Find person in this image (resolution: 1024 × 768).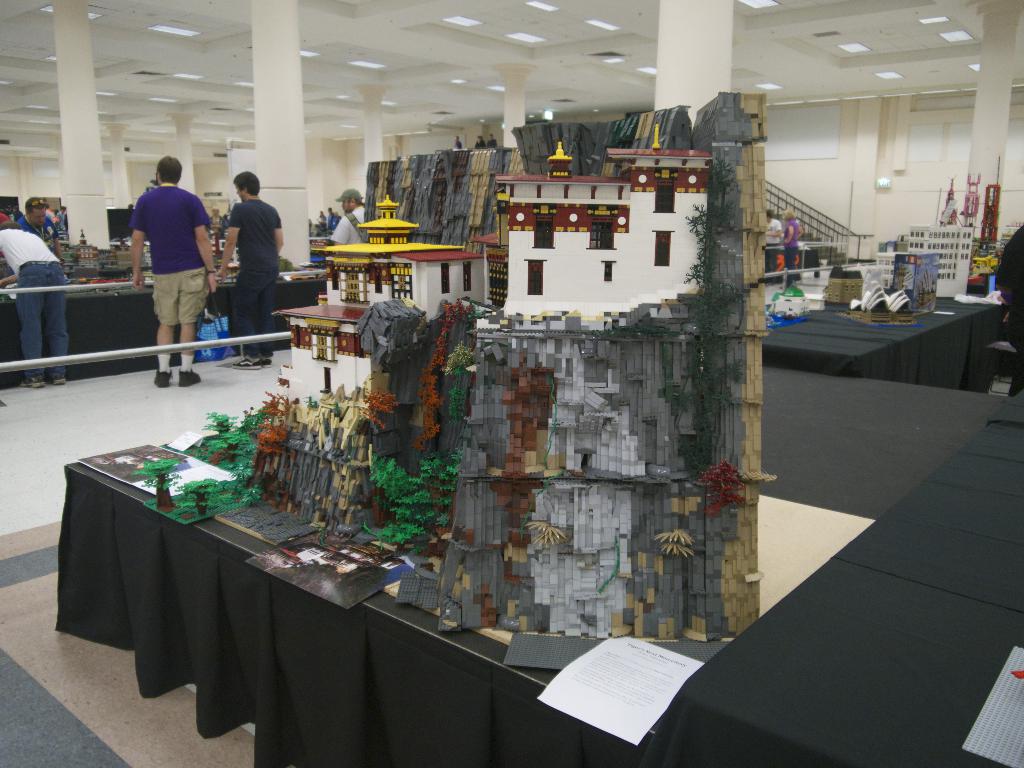
<bbox>0, 217, 68, 390</bbox>.
